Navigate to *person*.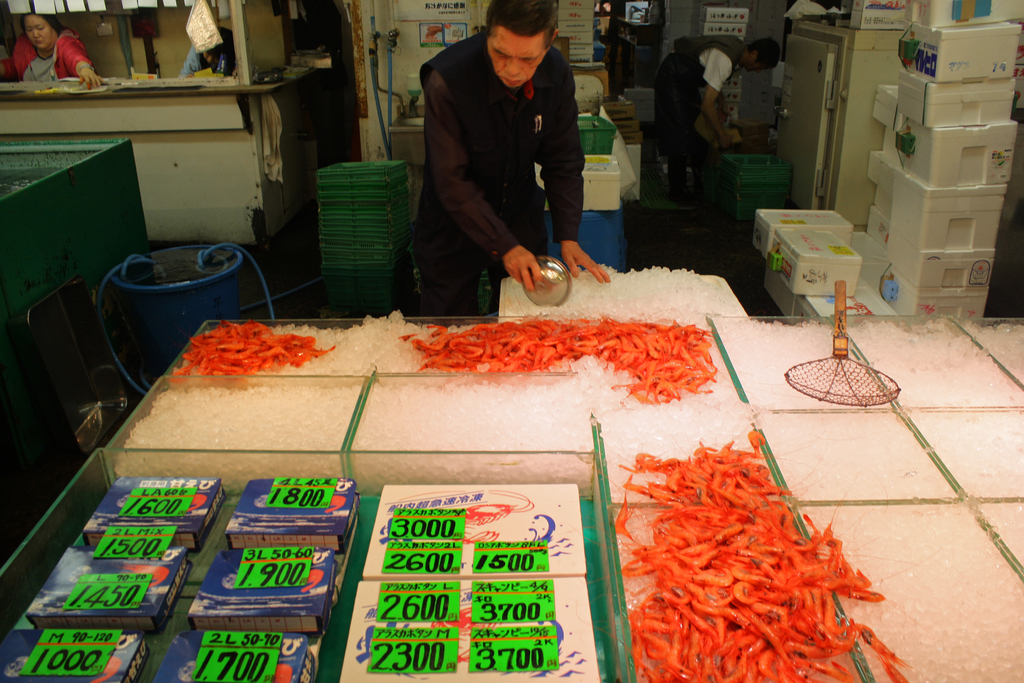
Navigation target: 179:20:238:74.
